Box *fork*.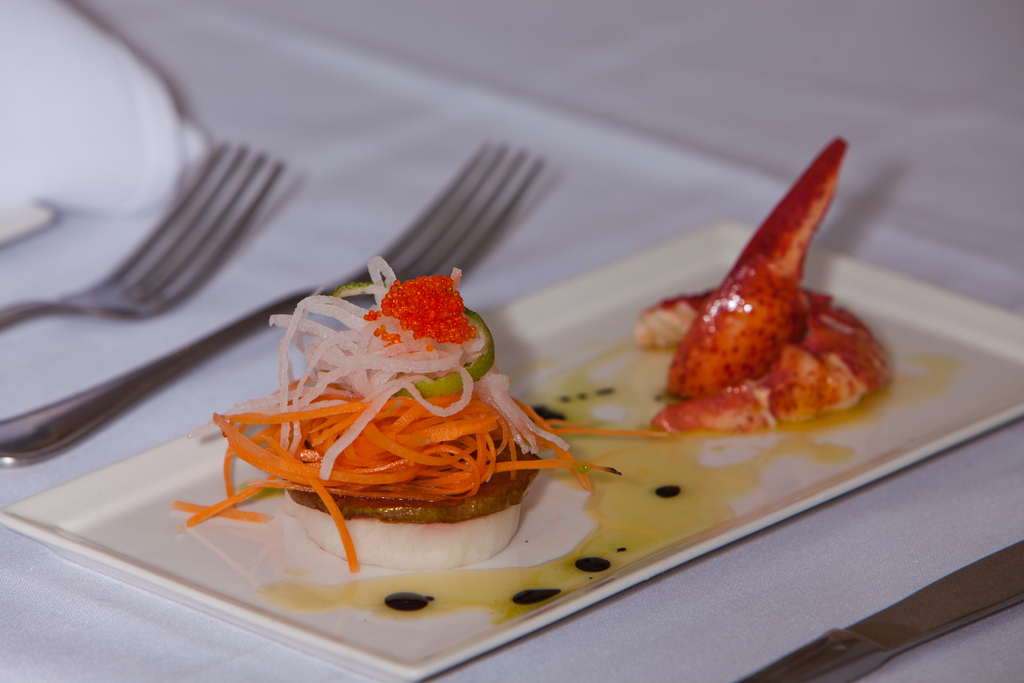
<box>0,128,545,465</box>.
